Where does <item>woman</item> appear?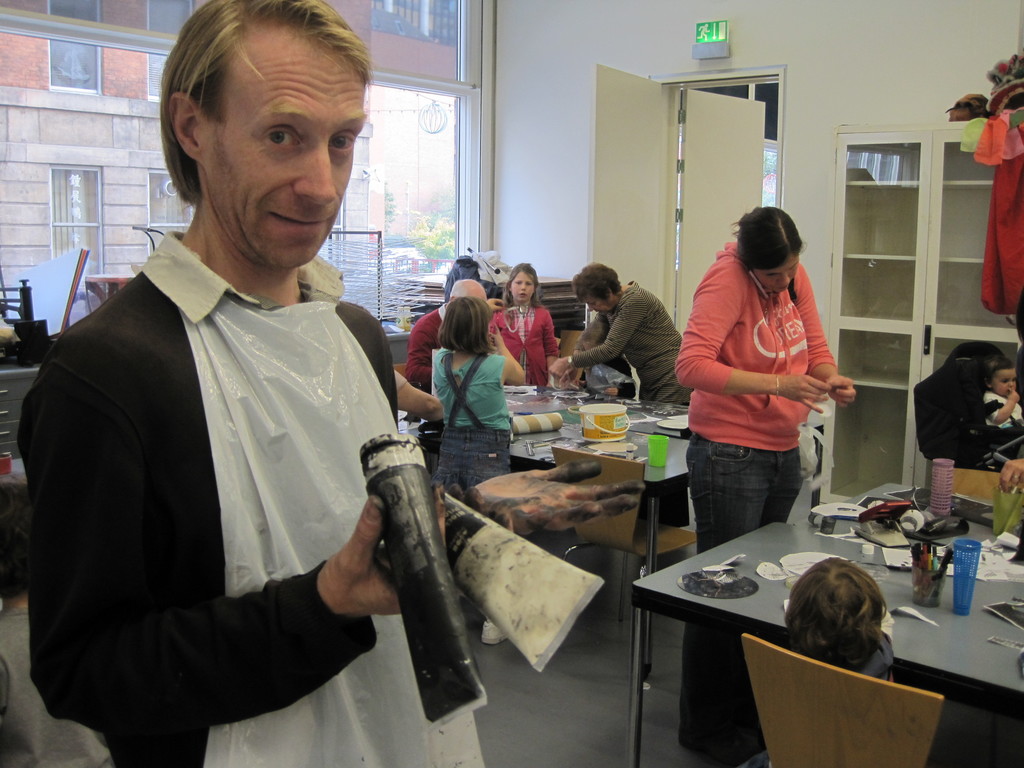
Appears at bbox=[674, 204, 860, 756].
